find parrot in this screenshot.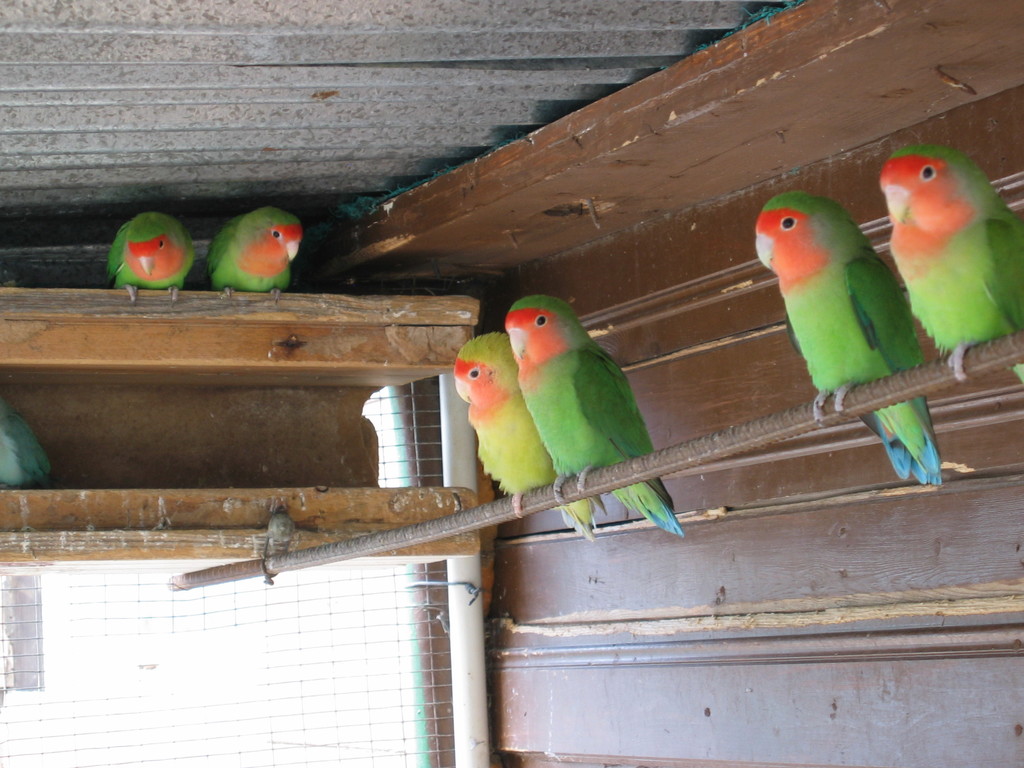
The bounding box for parrot is bbox=[505, 294, 685, 540].
